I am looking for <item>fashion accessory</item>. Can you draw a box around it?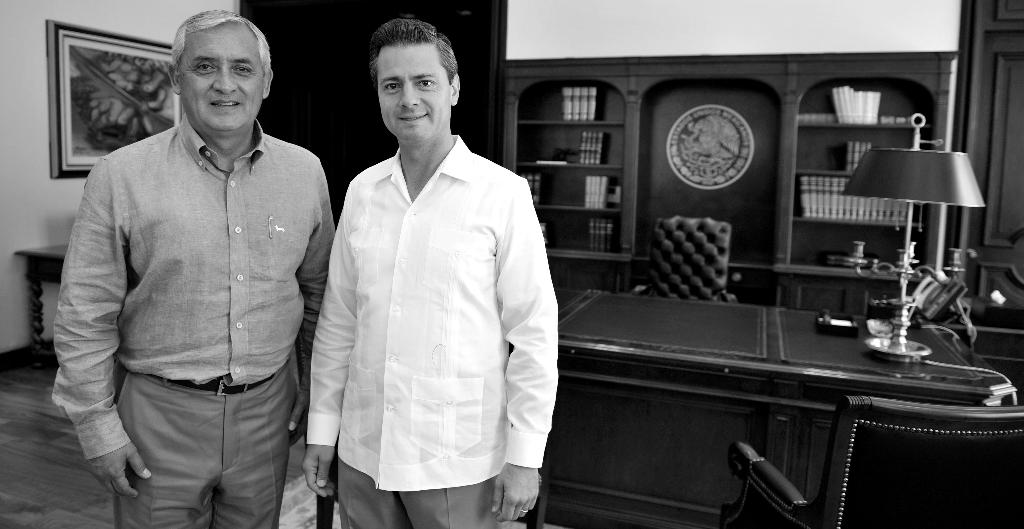
Sure, the bounding box is (x1=519, y1=508, x2=529, y2=514).
